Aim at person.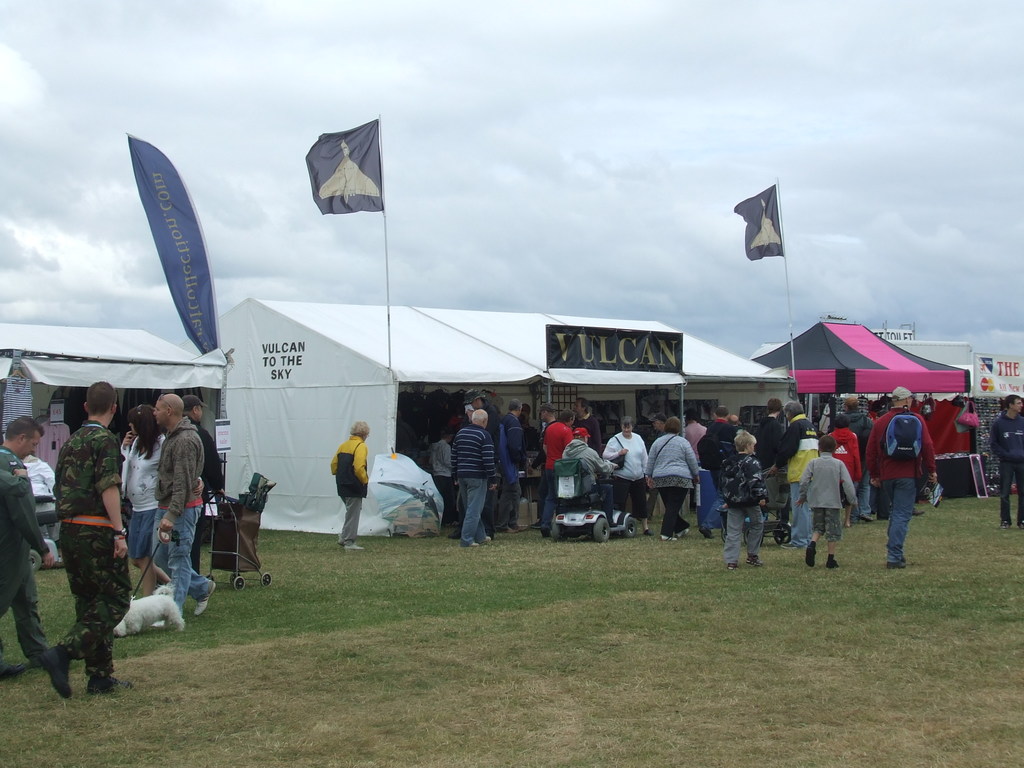
Aimed at [left=989, top=397, right=1023, bottom=531].
